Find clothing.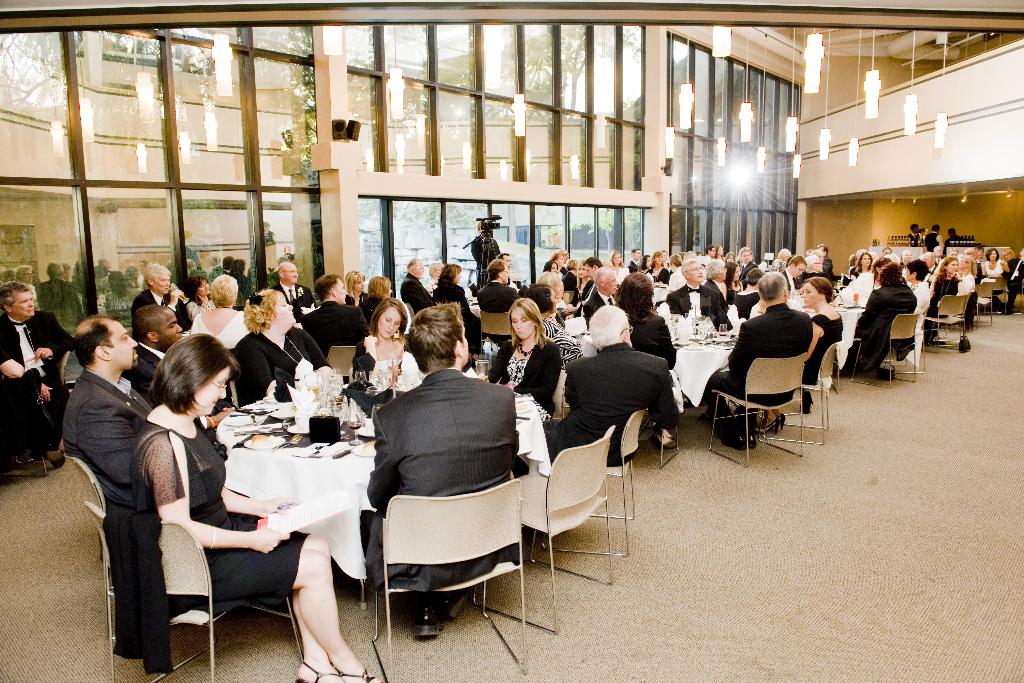
(118, 391, 310, 623).
